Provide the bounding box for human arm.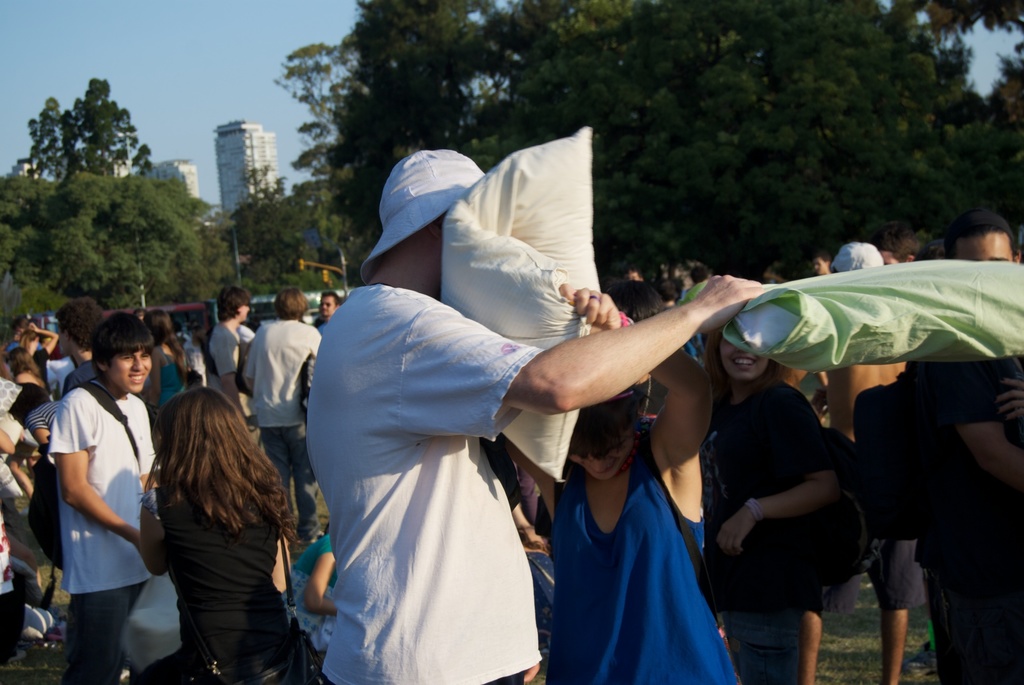
927,363,1023,481.
